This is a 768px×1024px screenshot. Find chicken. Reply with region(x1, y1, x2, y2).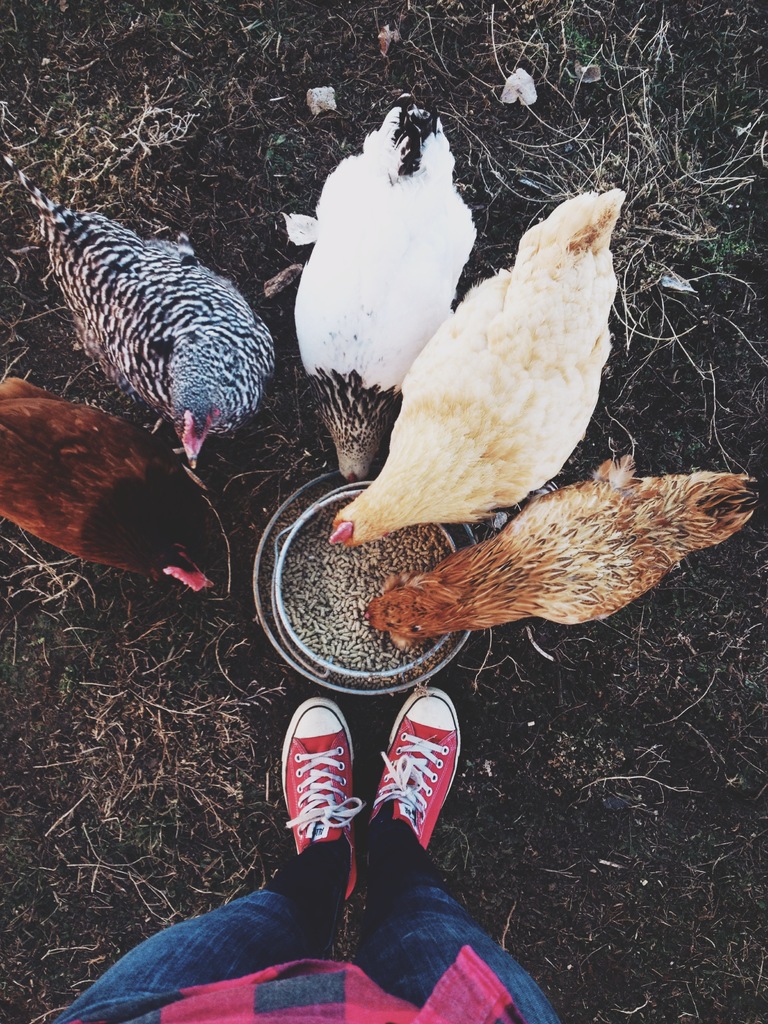
region(327, 182, 627, 567).
